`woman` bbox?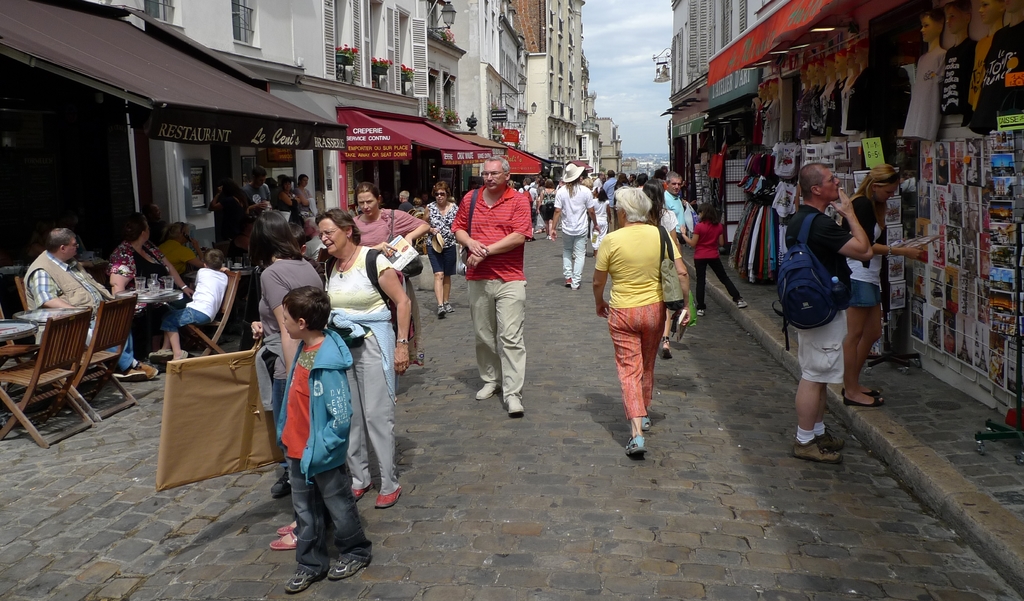
bbox(249, 206, 321, 550)
